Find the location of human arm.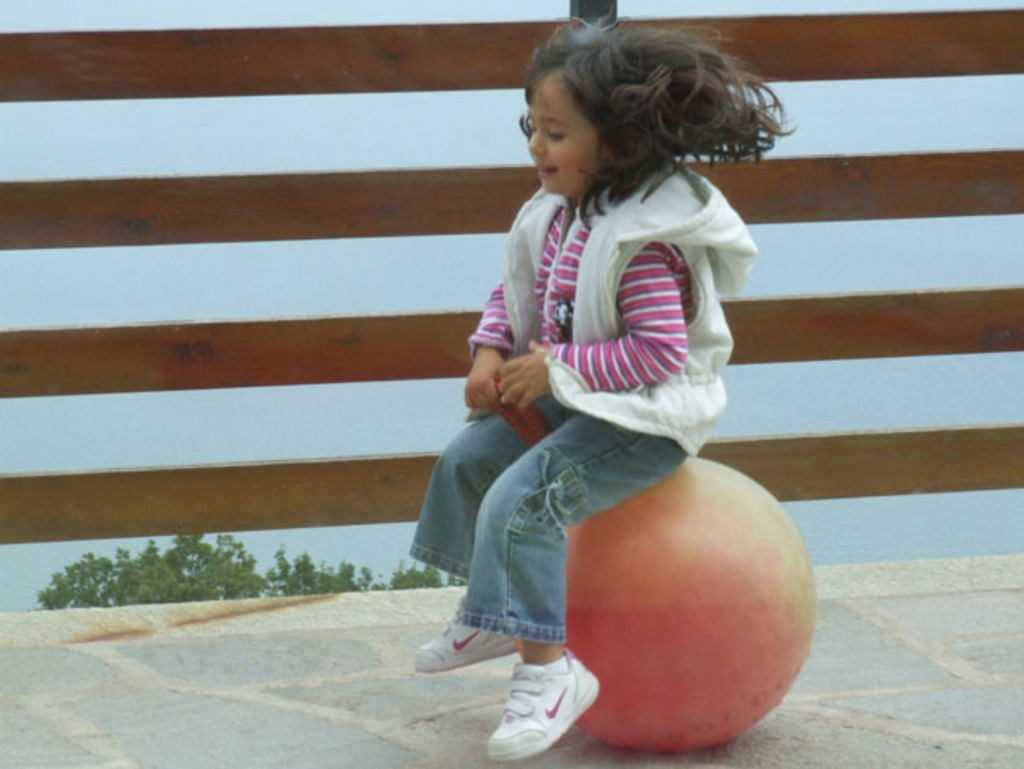
Location: (462, 213, 558, 418).
